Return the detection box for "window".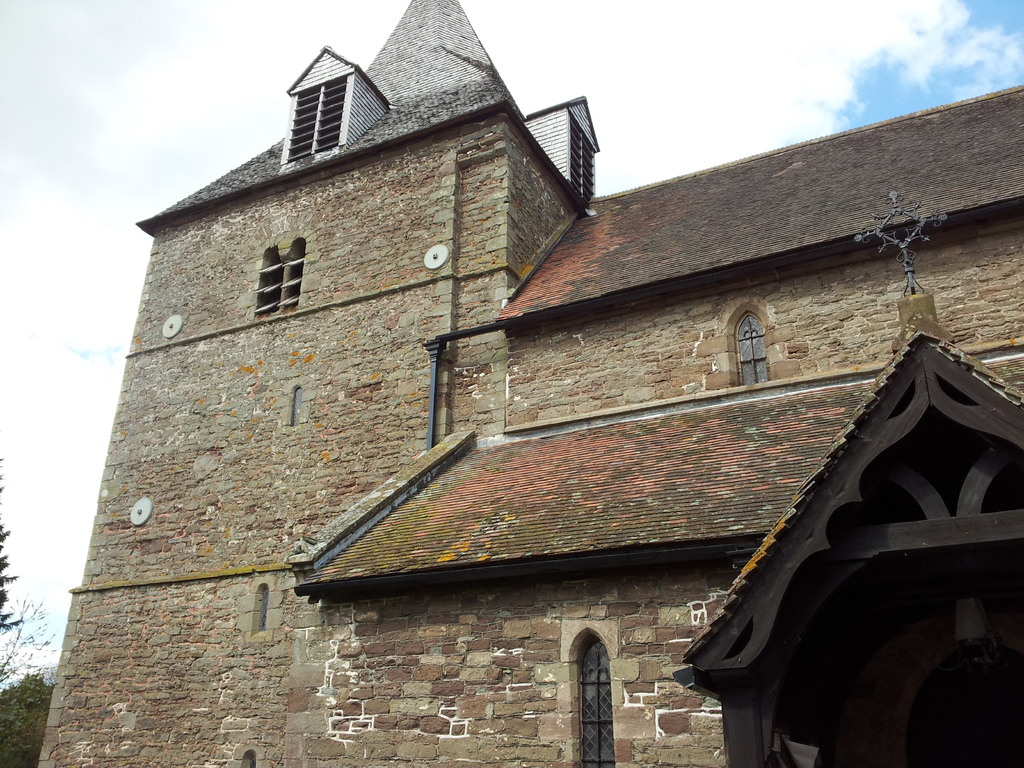
box=[245, 579, 268, 638].
